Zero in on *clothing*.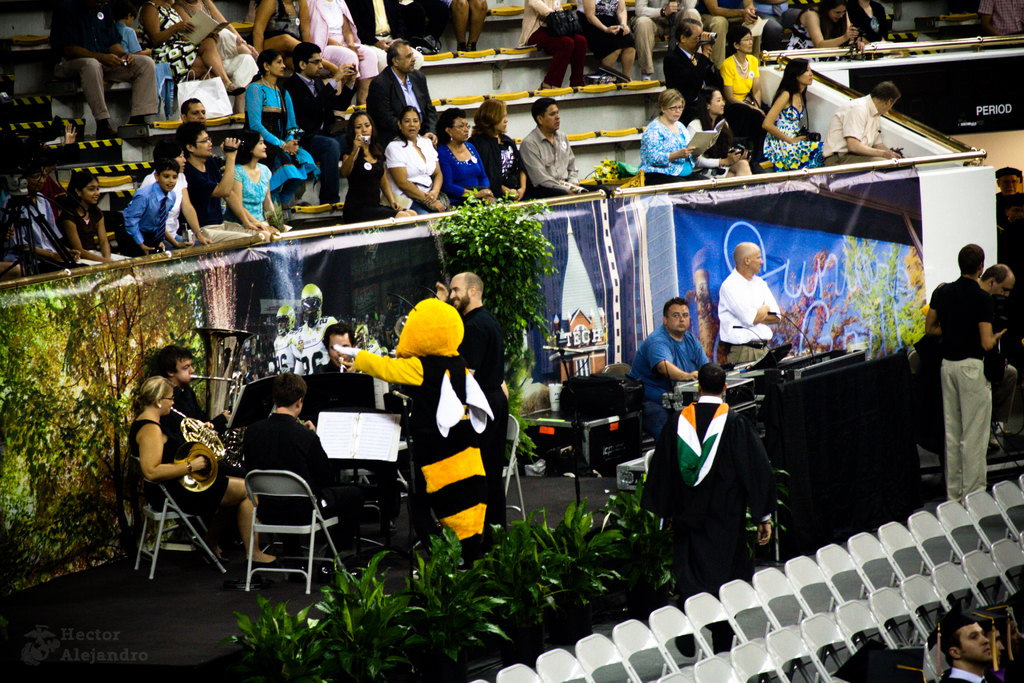
Zeroed in: x1=837, y1=0, x2=891, y2=38.
